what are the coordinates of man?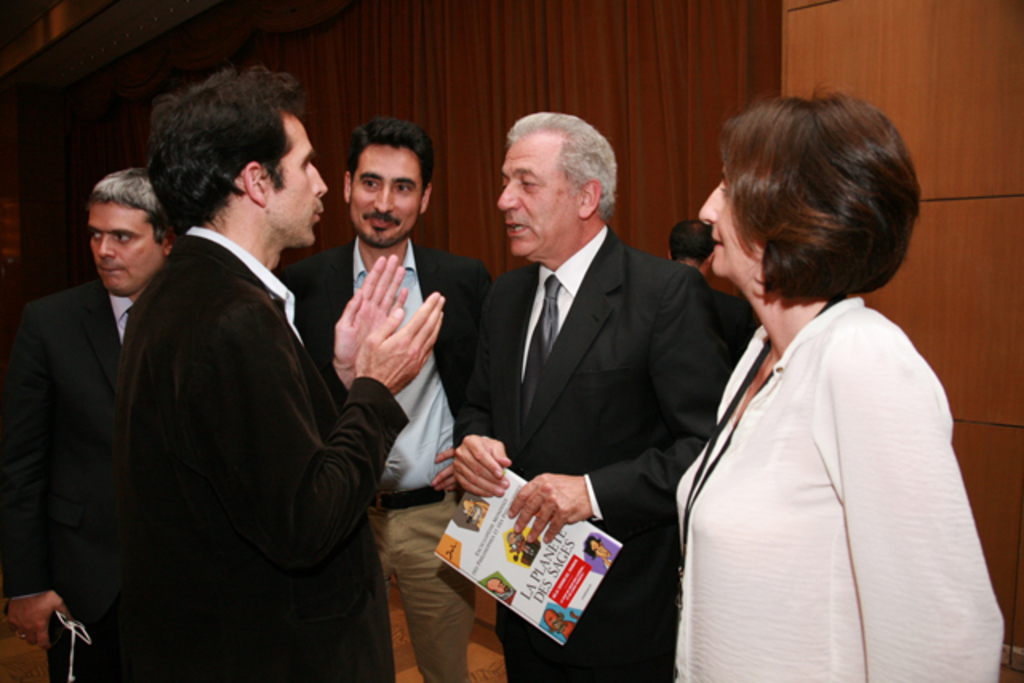
bbox(277, 117, 499, 681).
